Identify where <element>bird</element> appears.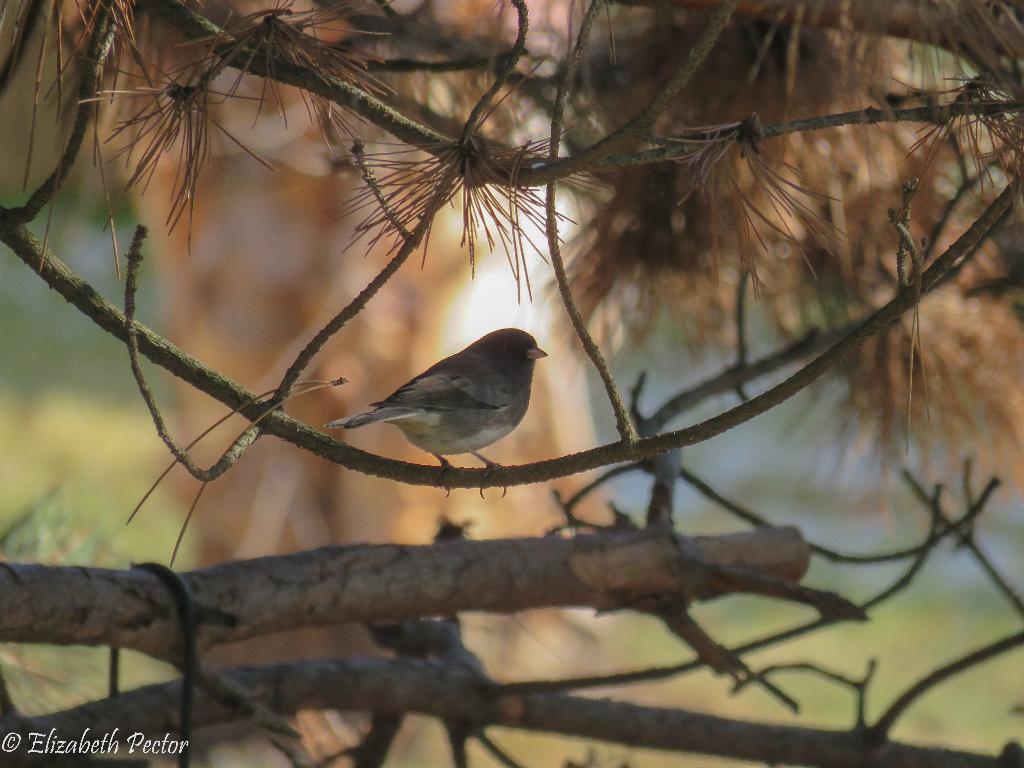
Appears at [x1=324, y1=332, x2=563, y2=485].
